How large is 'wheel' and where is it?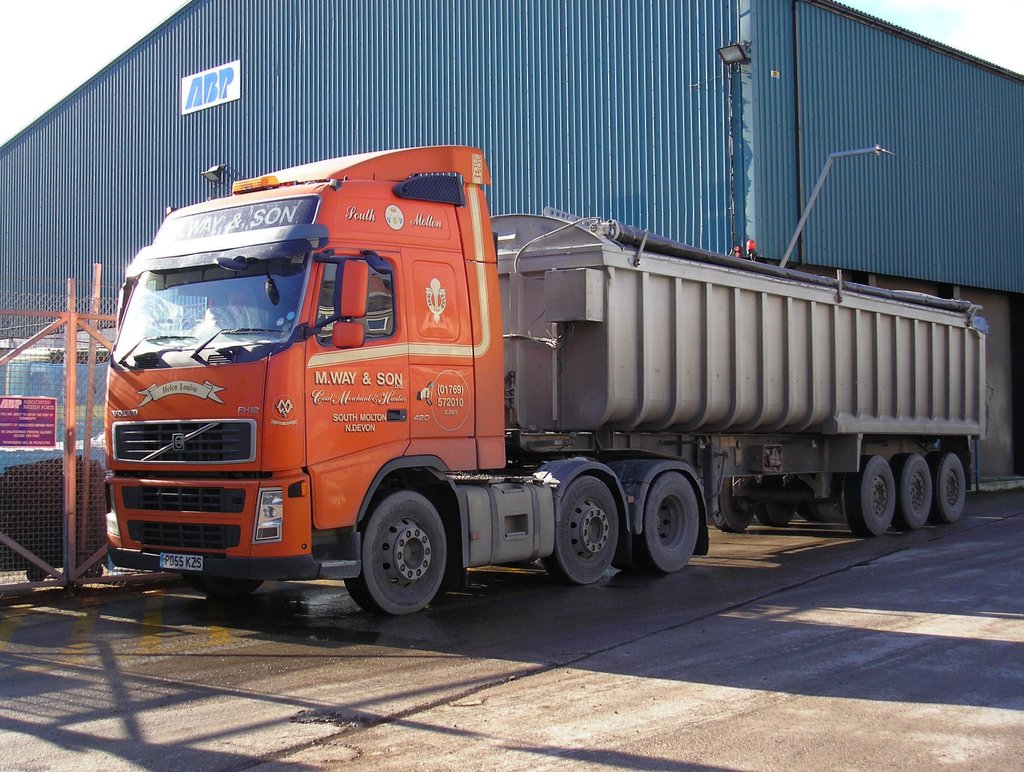
Bounding box: (719, 480, 754, 532).
